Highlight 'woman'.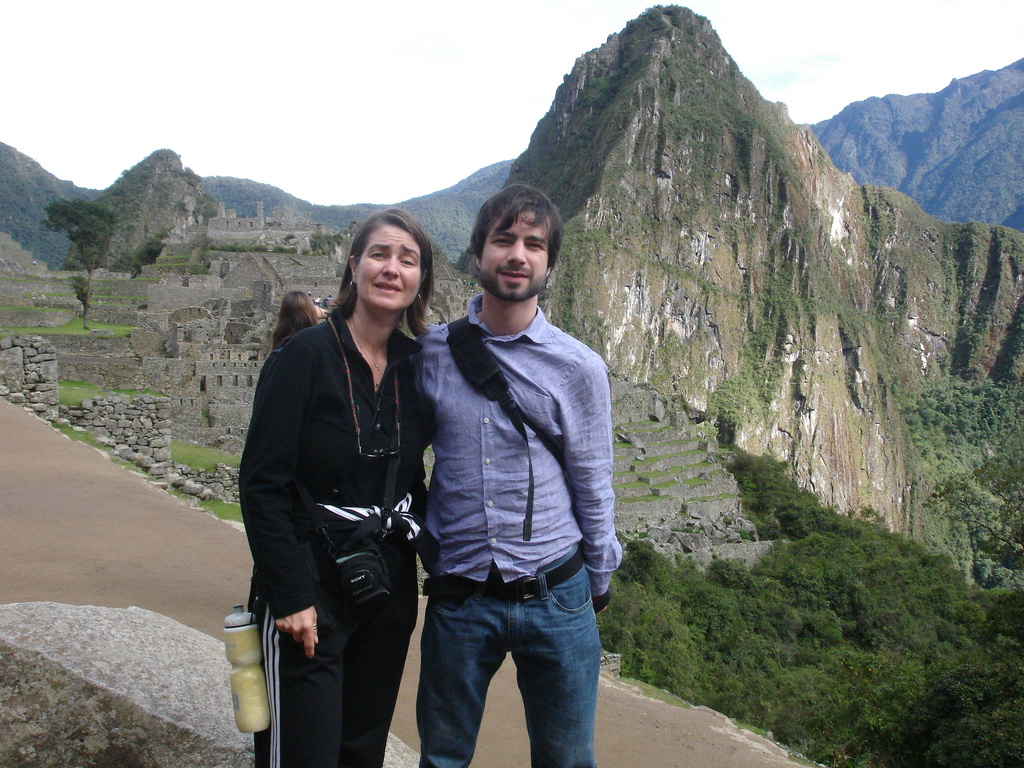
Highlighted region: Rect(222, 201, 438, 767).
